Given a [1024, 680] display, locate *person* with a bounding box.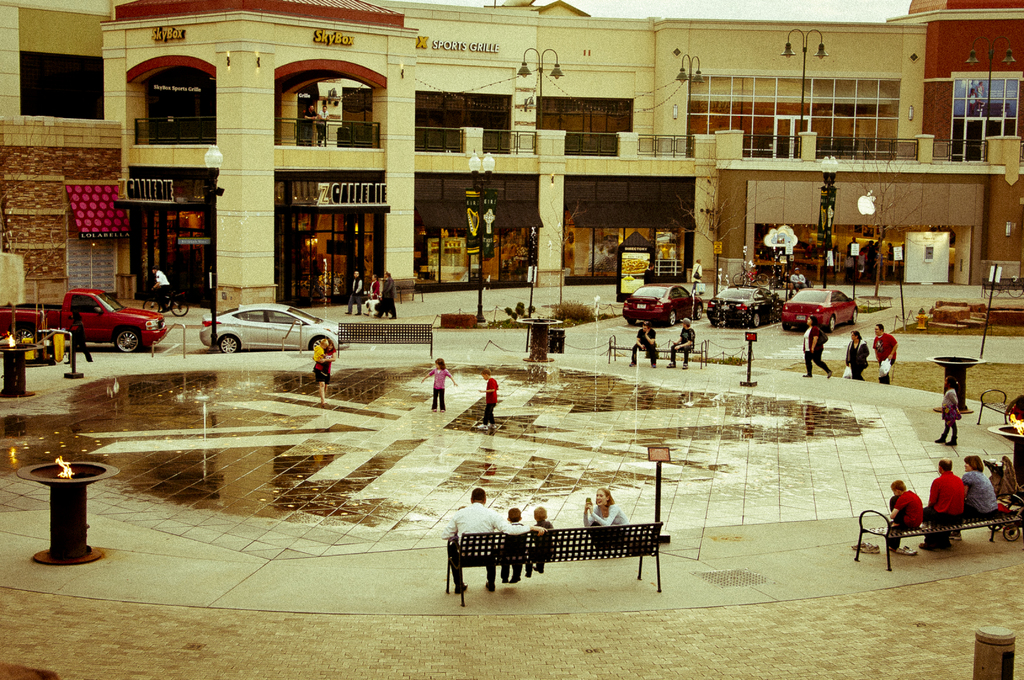
Located: BBox(875, 325, 896, 387).
